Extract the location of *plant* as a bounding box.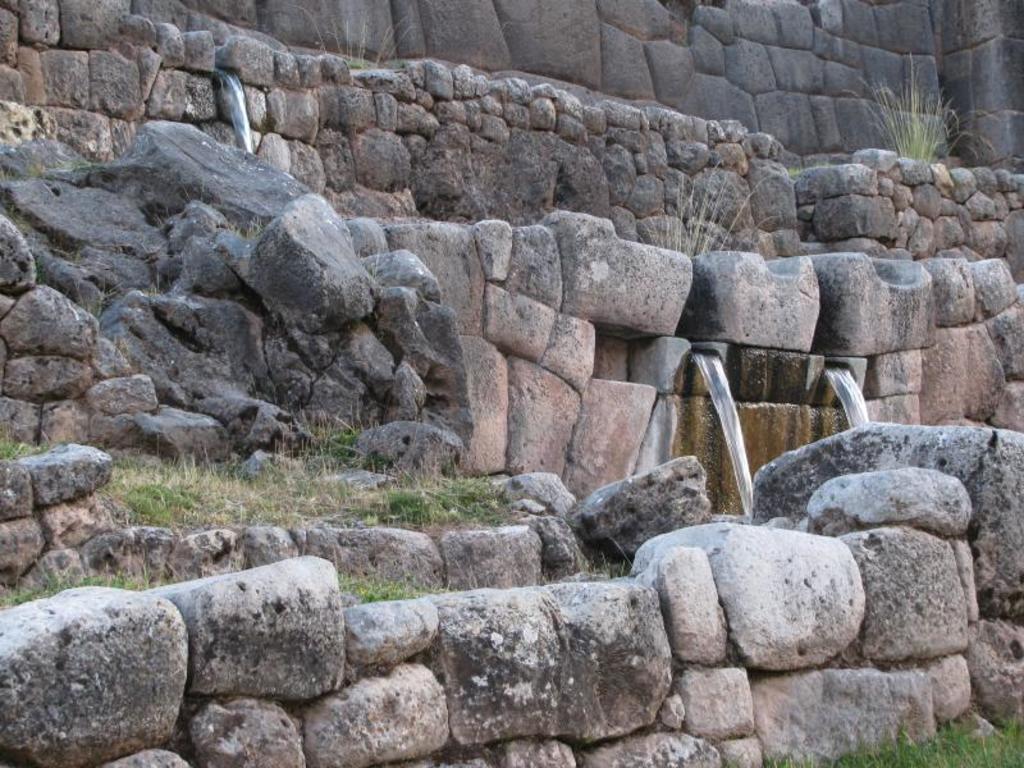
x1=549 y1=548 x2=635 y2=588.
